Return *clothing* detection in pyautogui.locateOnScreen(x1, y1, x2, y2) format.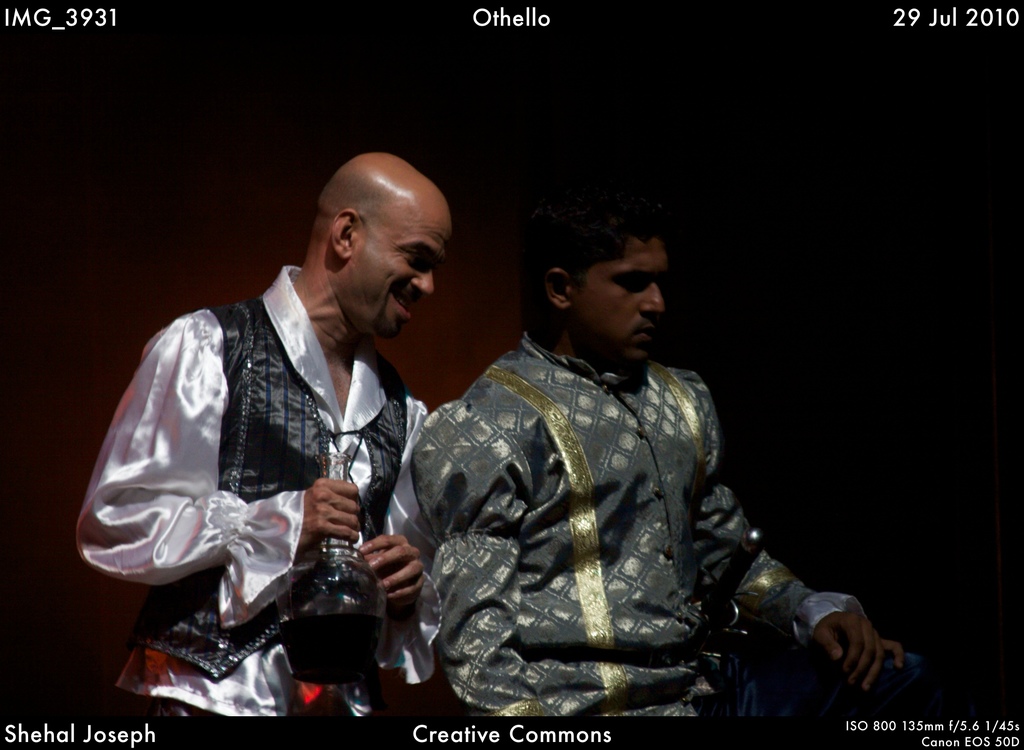
pyautogui.locateOnScreen(404, 277, 843, 744).
